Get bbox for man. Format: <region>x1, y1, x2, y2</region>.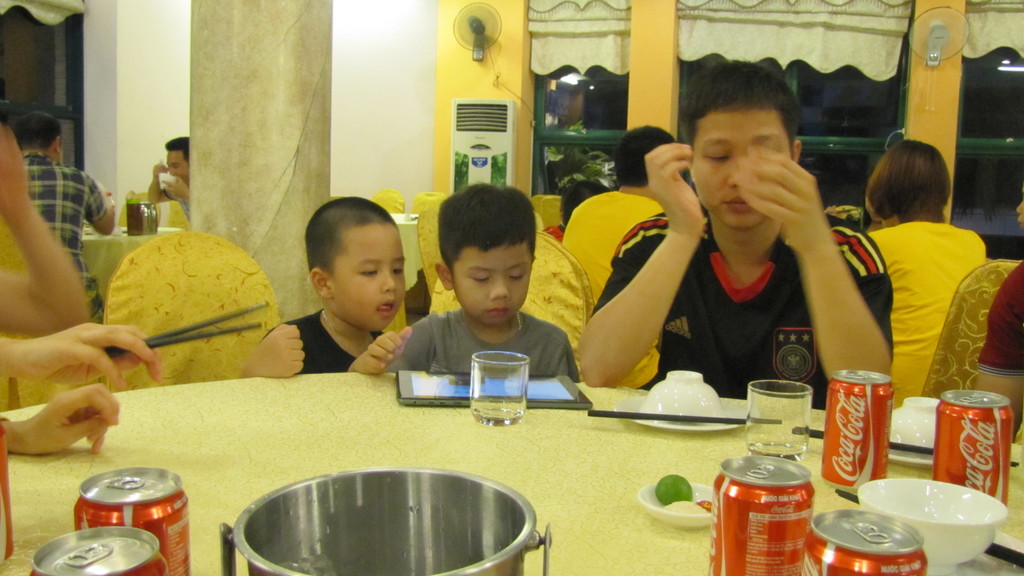
<region>12, 109, 113, 327</region>.
